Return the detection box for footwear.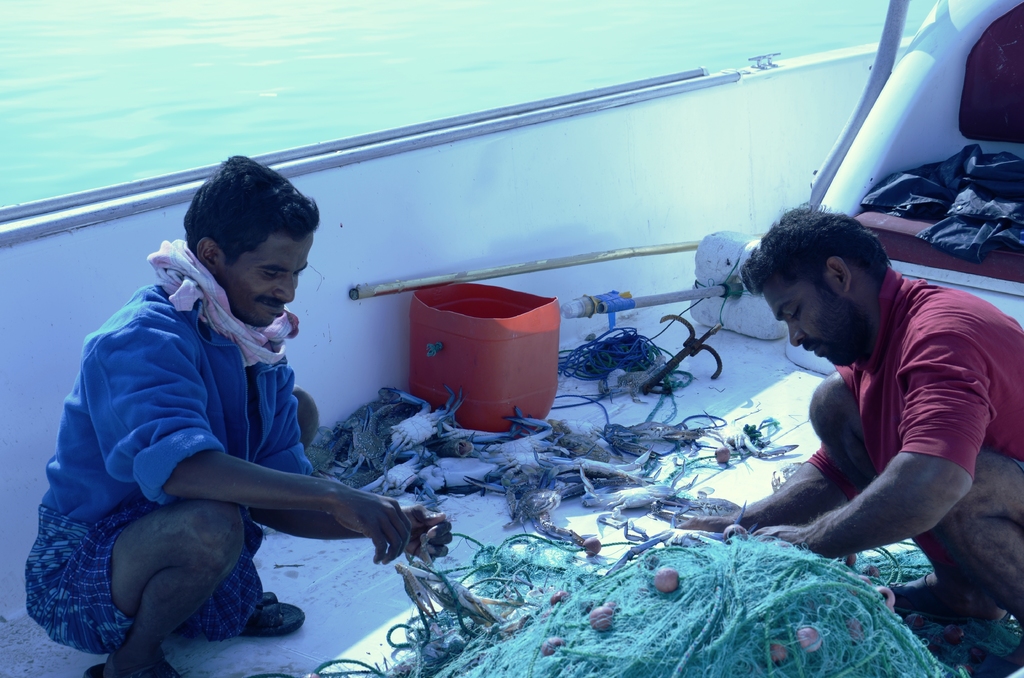
(left=886, top=570, right=999, bottom=637).
